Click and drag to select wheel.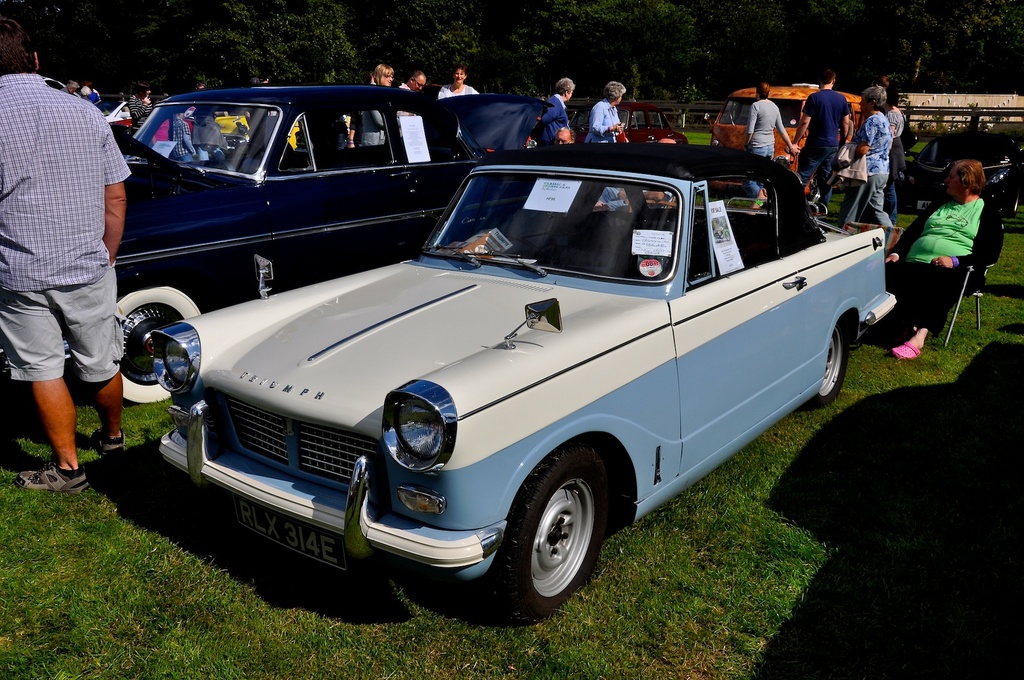
Selection: <region>1006, 184, 1018, 216</region>.
